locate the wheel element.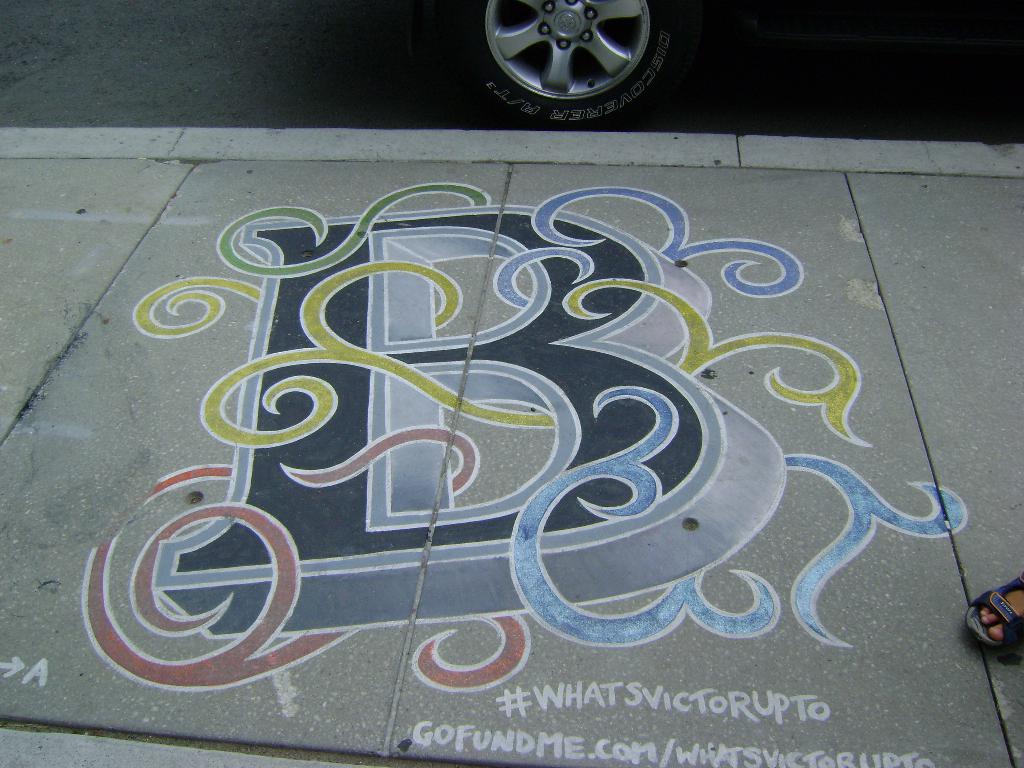
Element bbox: <region>465, 0, 708, 102</region>.
